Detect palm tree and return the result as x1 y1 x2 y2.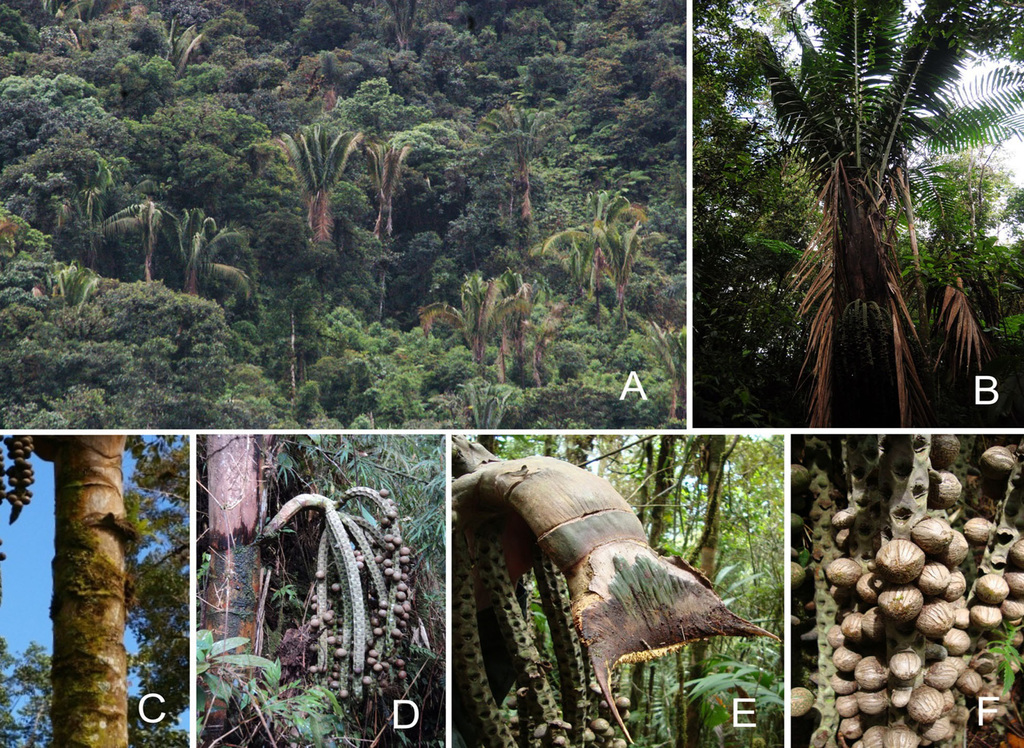
552 210 605 298.
